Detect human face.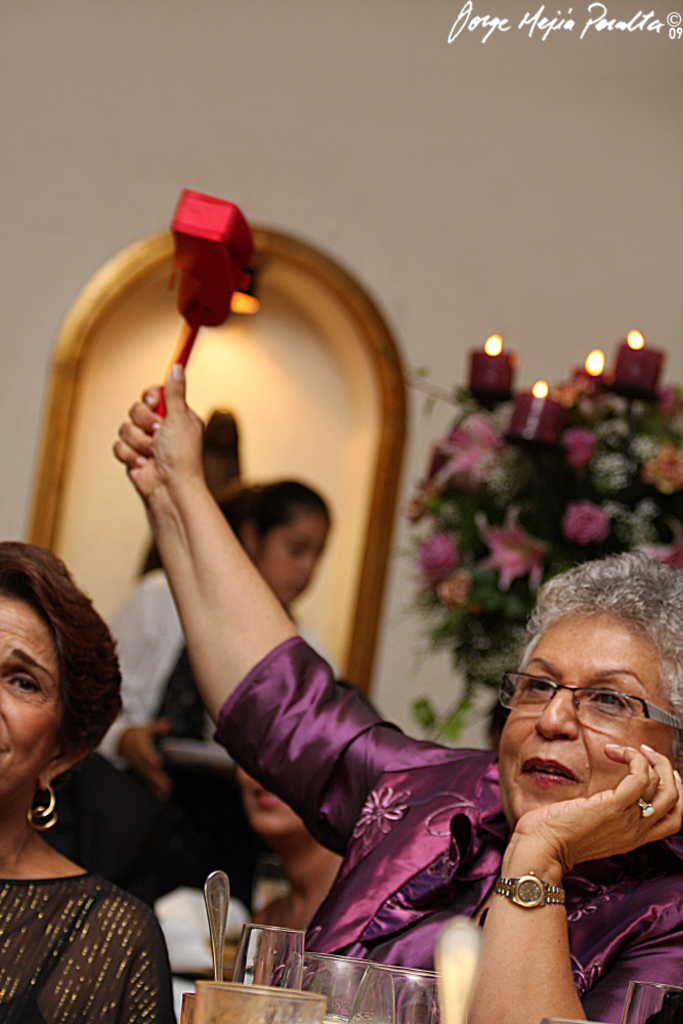
Detected at 0, 597, 63, 790.
